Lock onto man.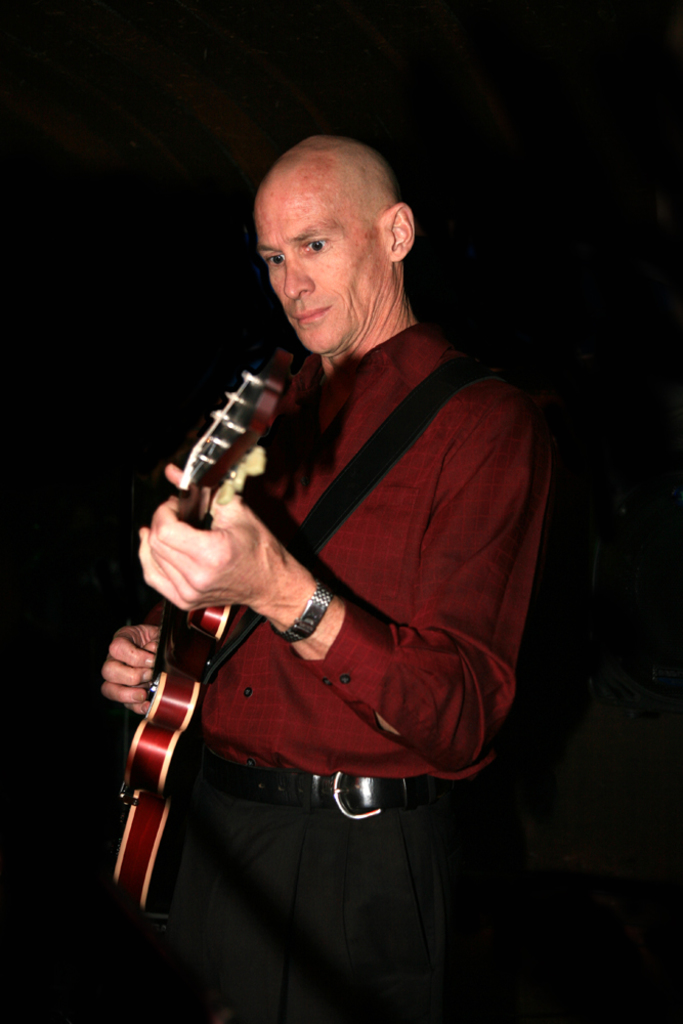
Locked: {"left": 117, "top": 128, "right": 557, "bottom": 991}.
